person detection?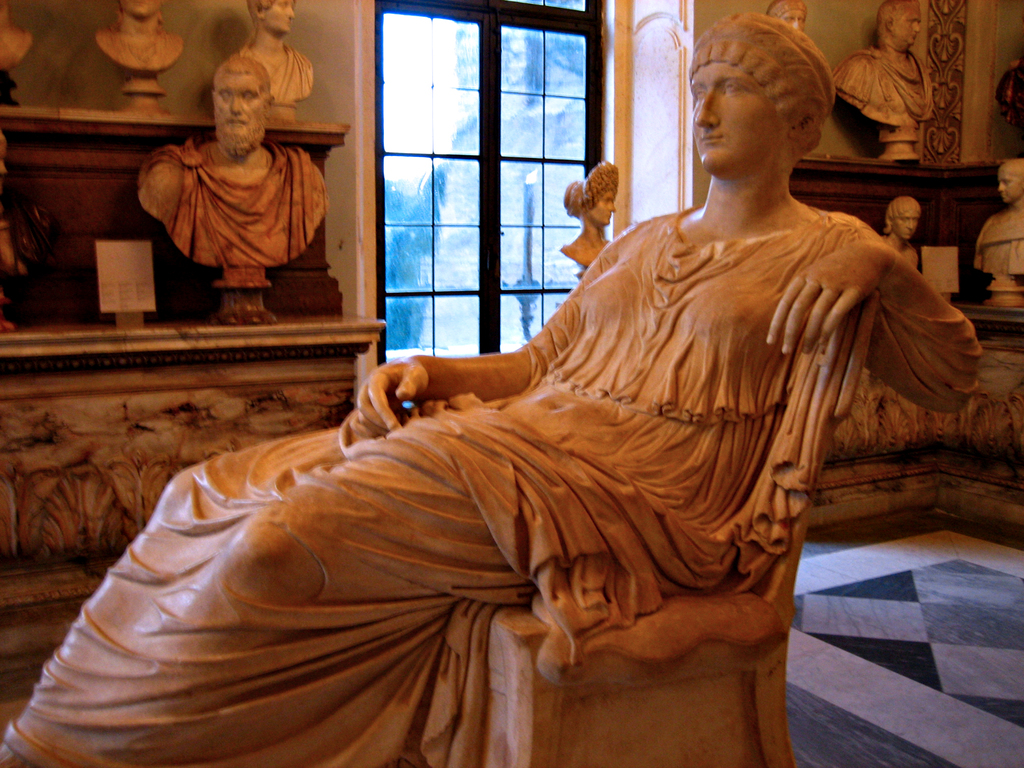
[3, 10, 982, 767]
